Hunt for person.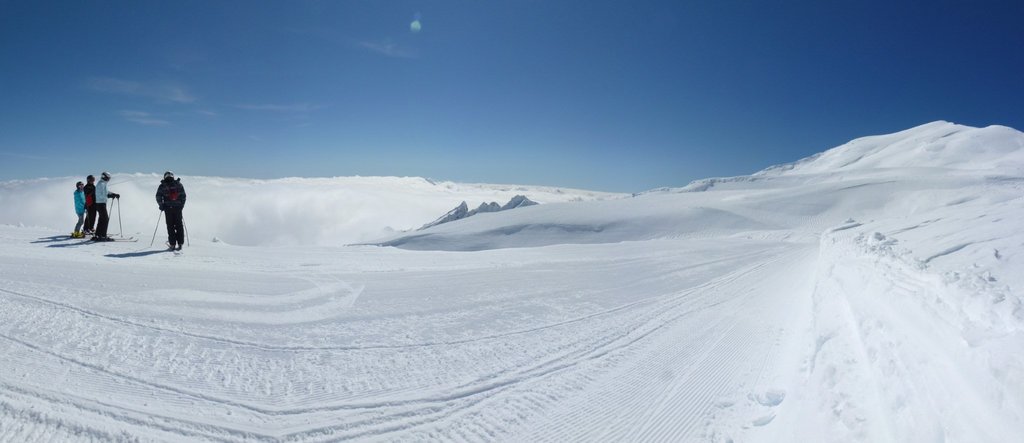
Hunted down at [x1=150, y1=174, x2=196, y2=253].
